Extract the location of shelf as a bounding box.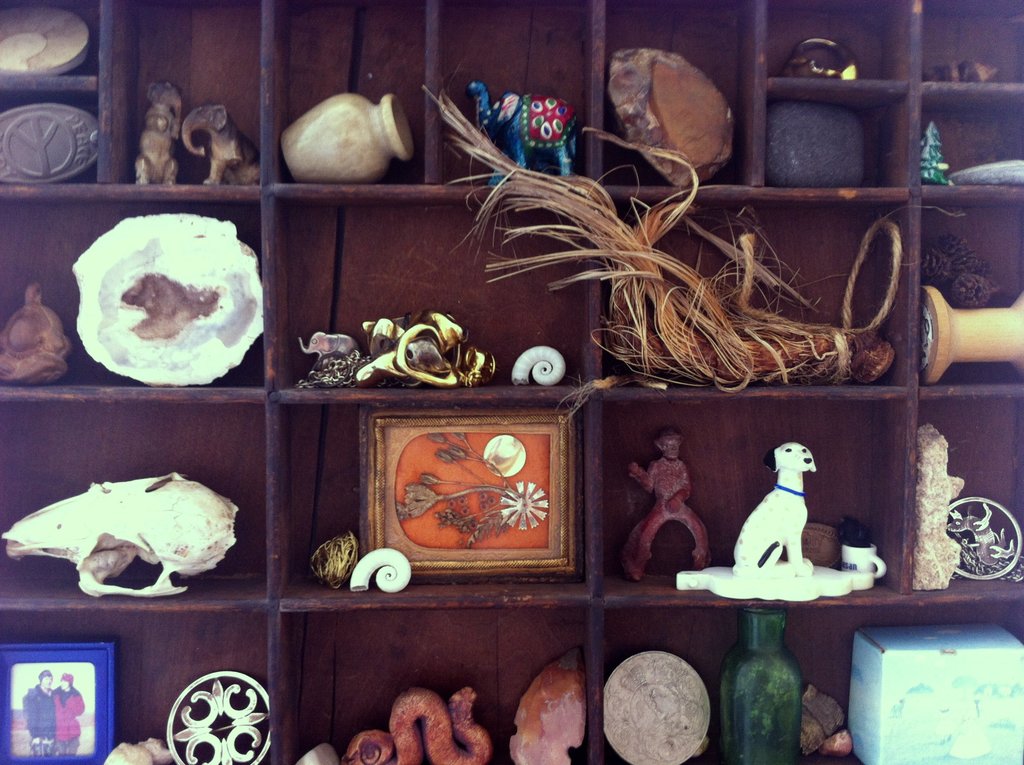
left=281, top=196, right=605, bottom=397.
